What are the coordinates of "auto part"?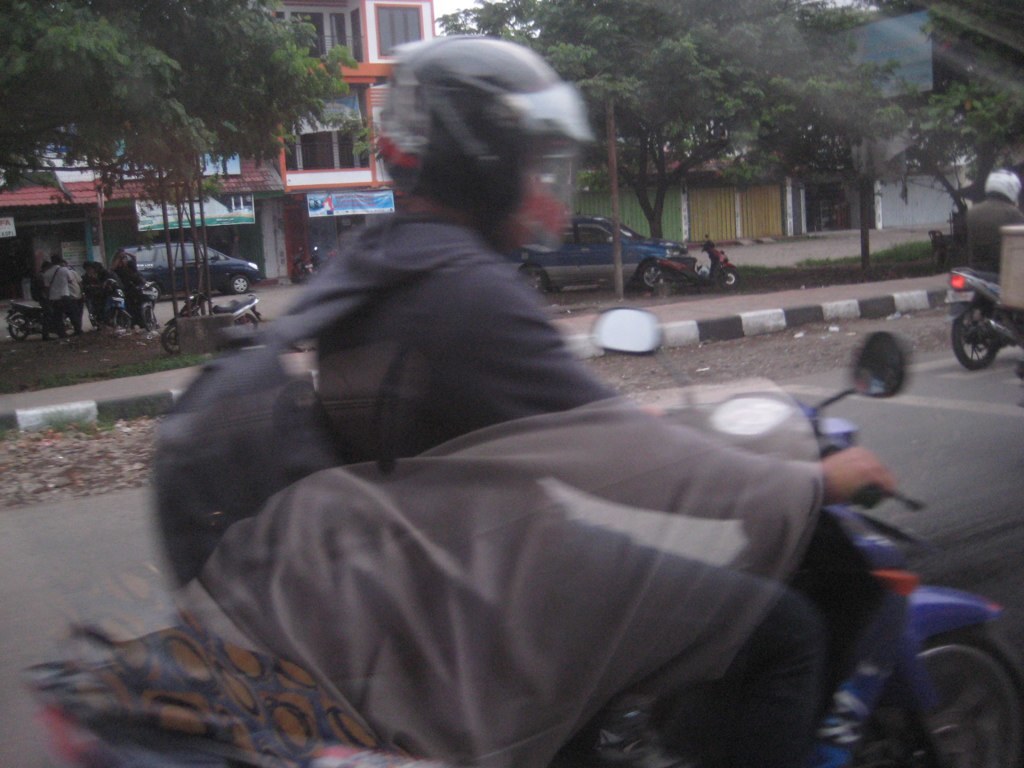
<region>108, 245, 173, 268</region>.
